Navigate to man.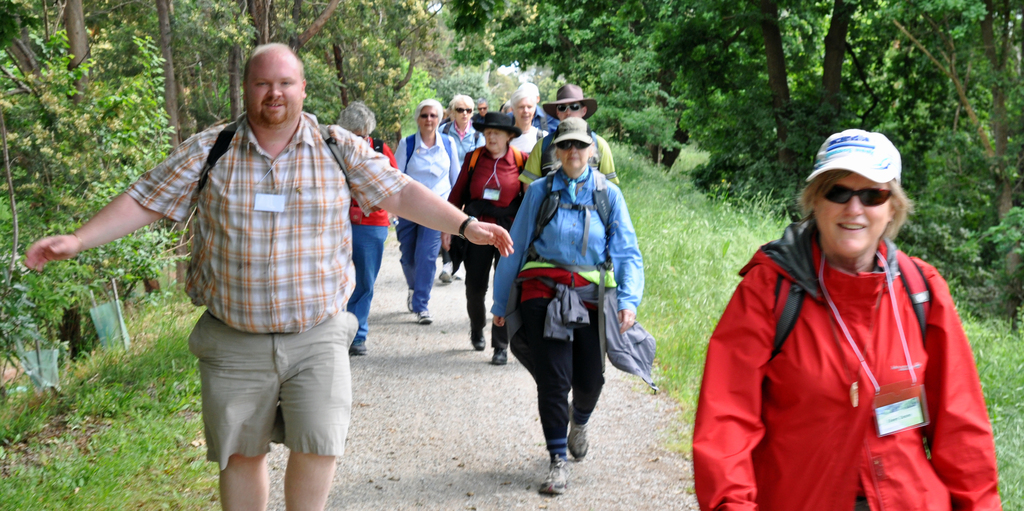
Navigation target: <box>474,97,492,133</box>.
